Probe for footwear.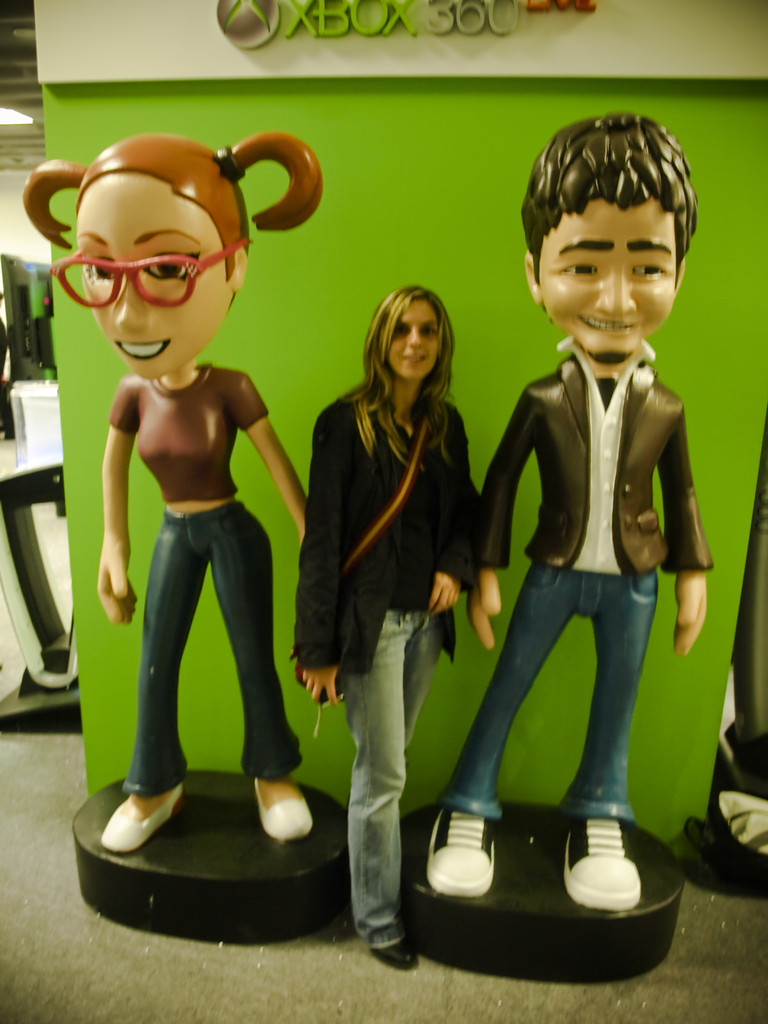
Probe result: (564, 816, 643, 911).
